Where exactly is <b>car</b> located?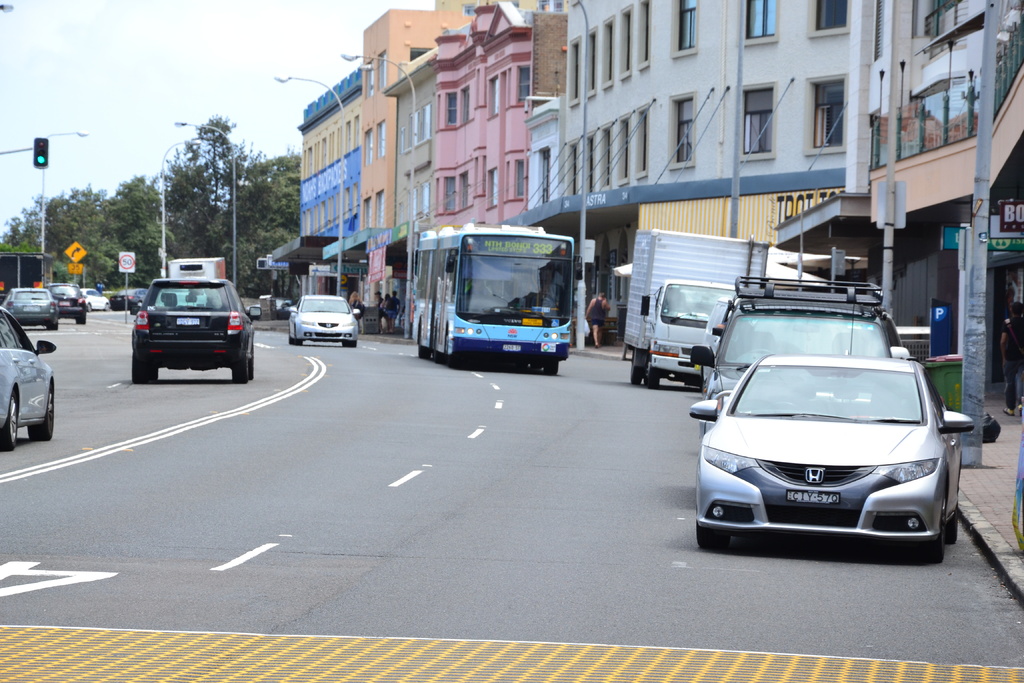
Its bounding box is (0, 304, 53, 439).
